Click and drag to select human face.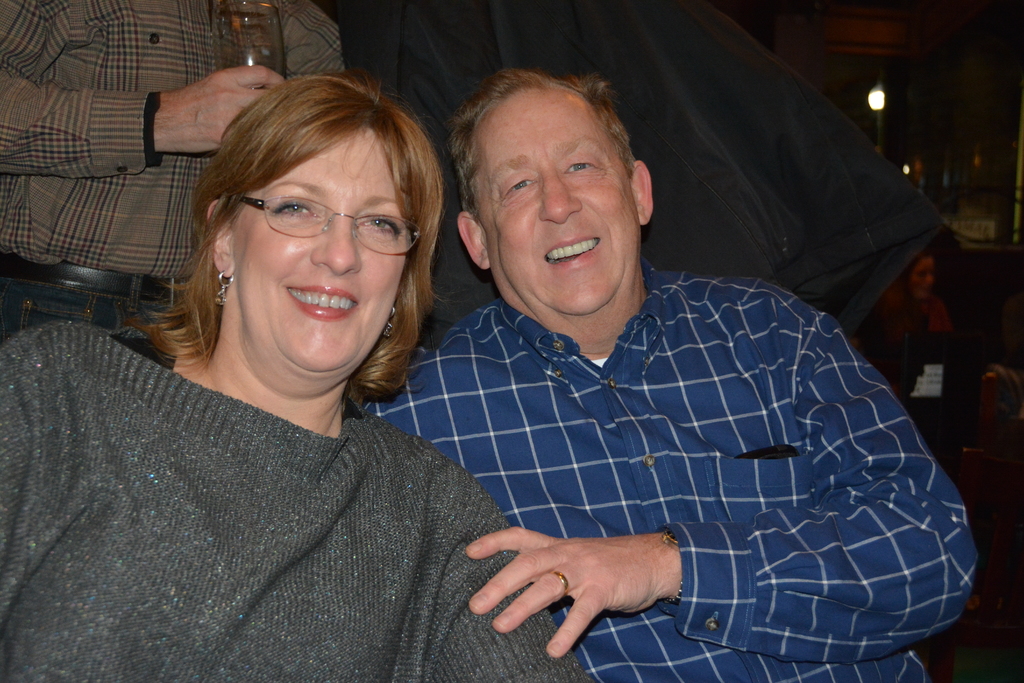
Selection: bbox=(241, 131, 413, 374).
